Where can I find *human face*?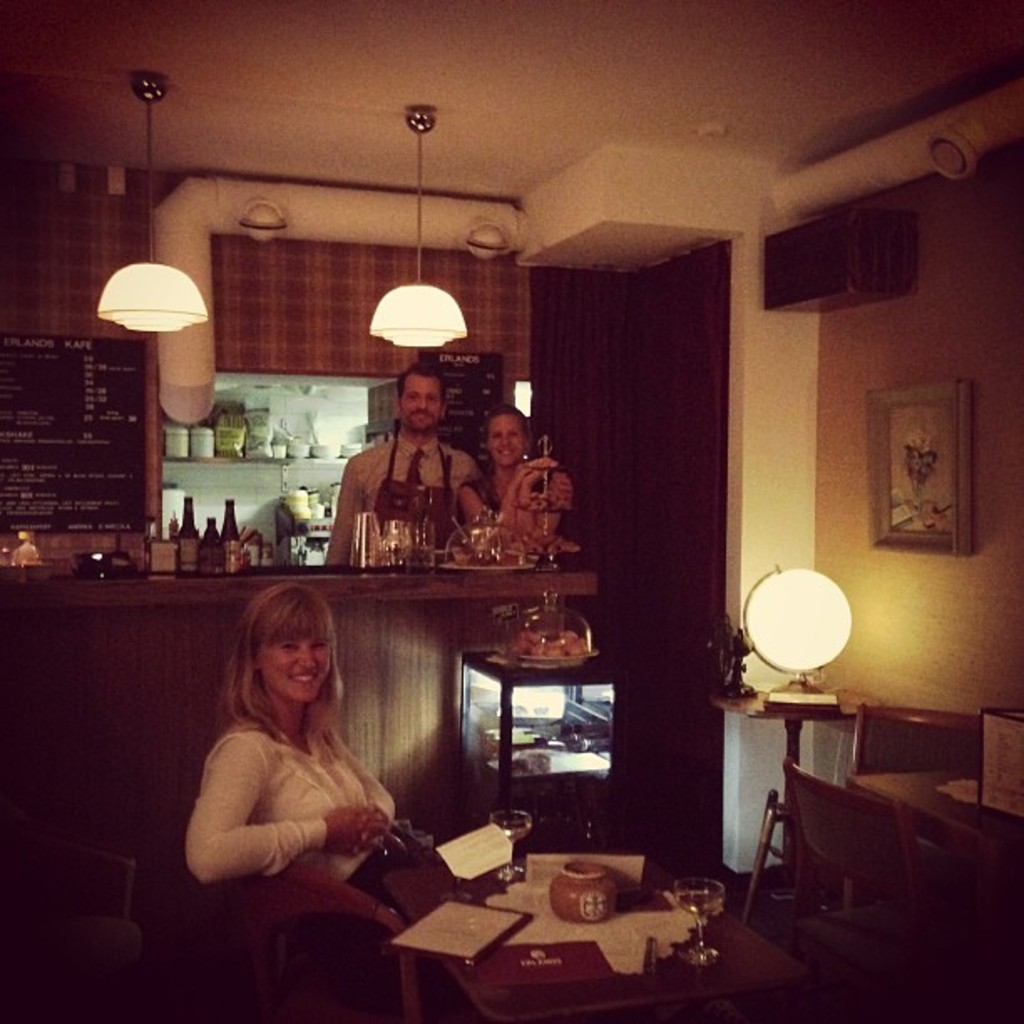
You can find it at Rect(398, 373, 442, 435).
